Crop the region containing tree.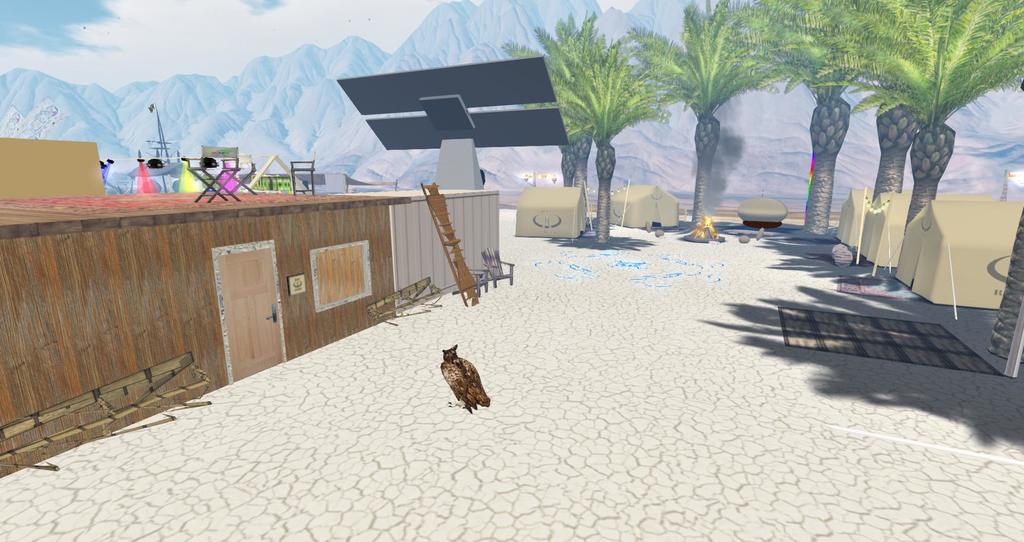
Crop region: 988, 217, 1023, 362.
